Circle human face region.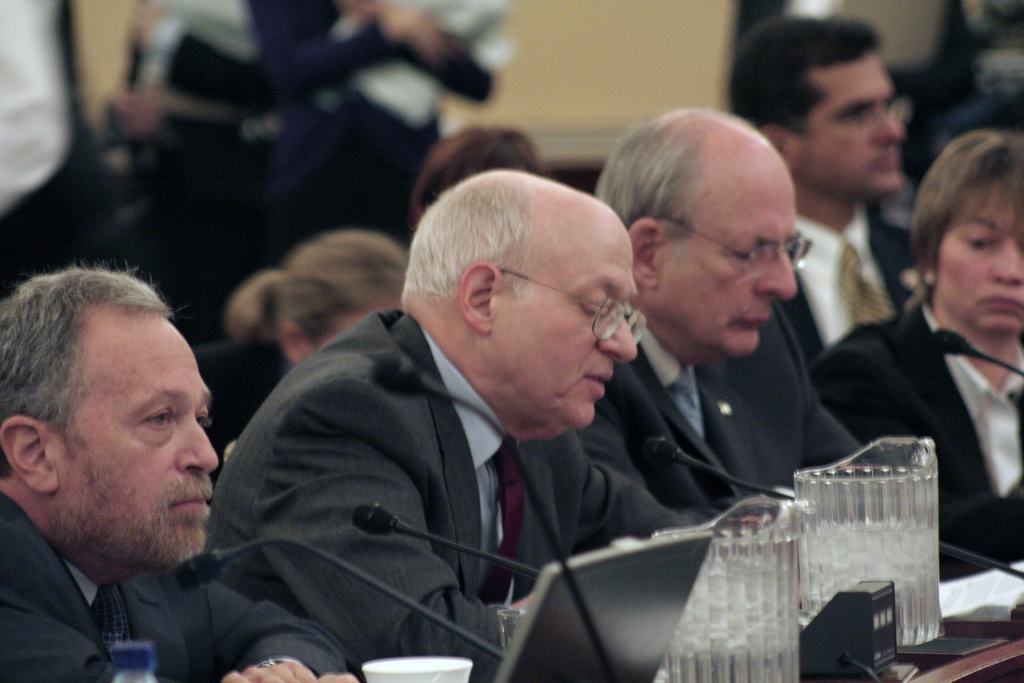
Region: (666,172,797,353).
